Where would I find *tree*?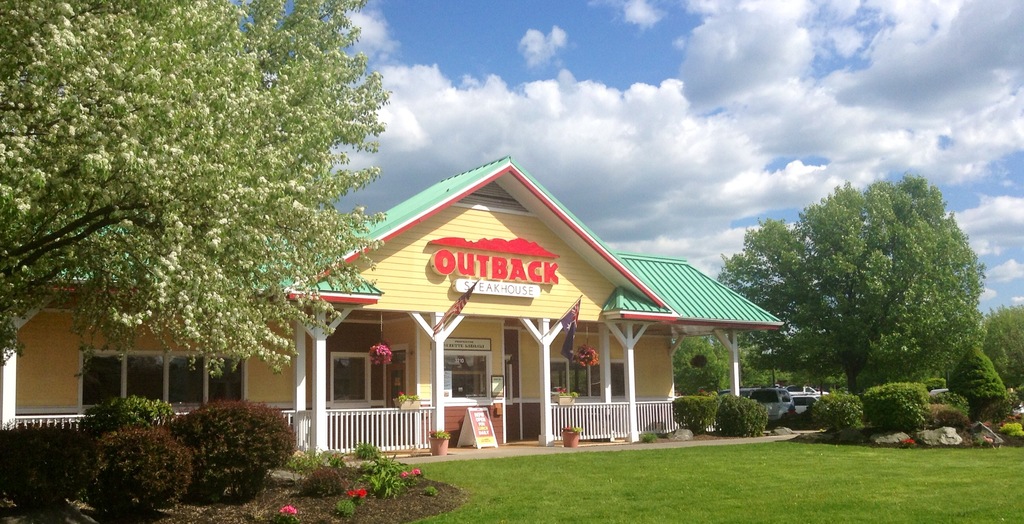
At (699, 218, 812, 366).
